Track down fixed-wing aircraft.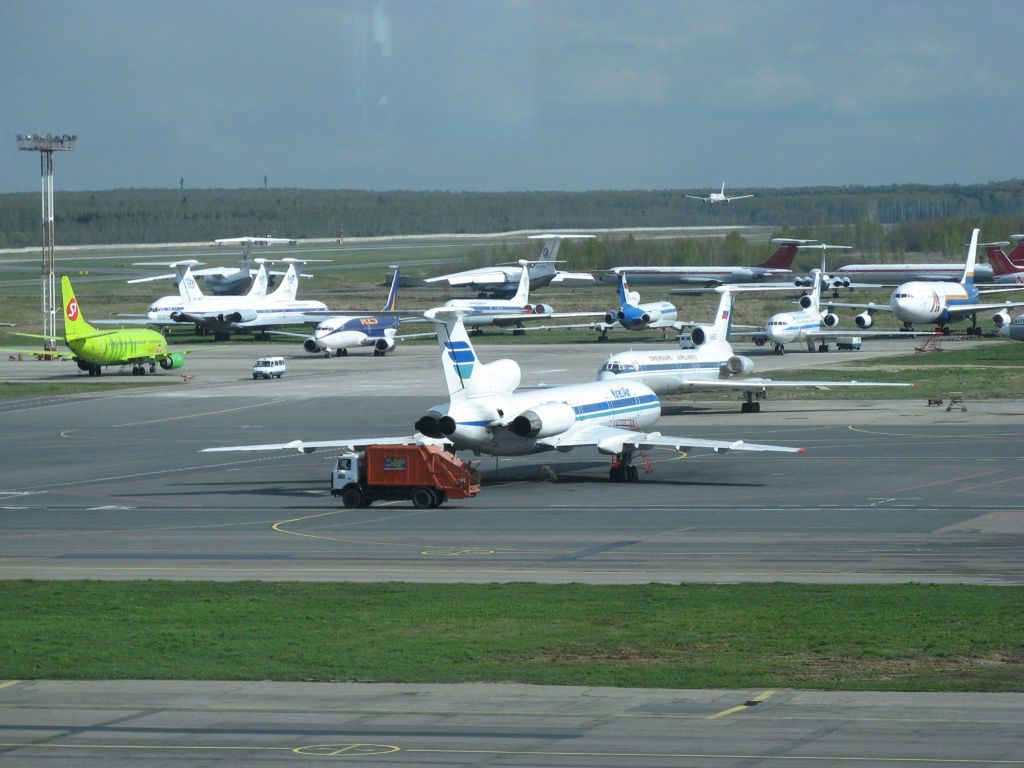
Tracked to (left=106, top=268, right=273, bottom=336).
